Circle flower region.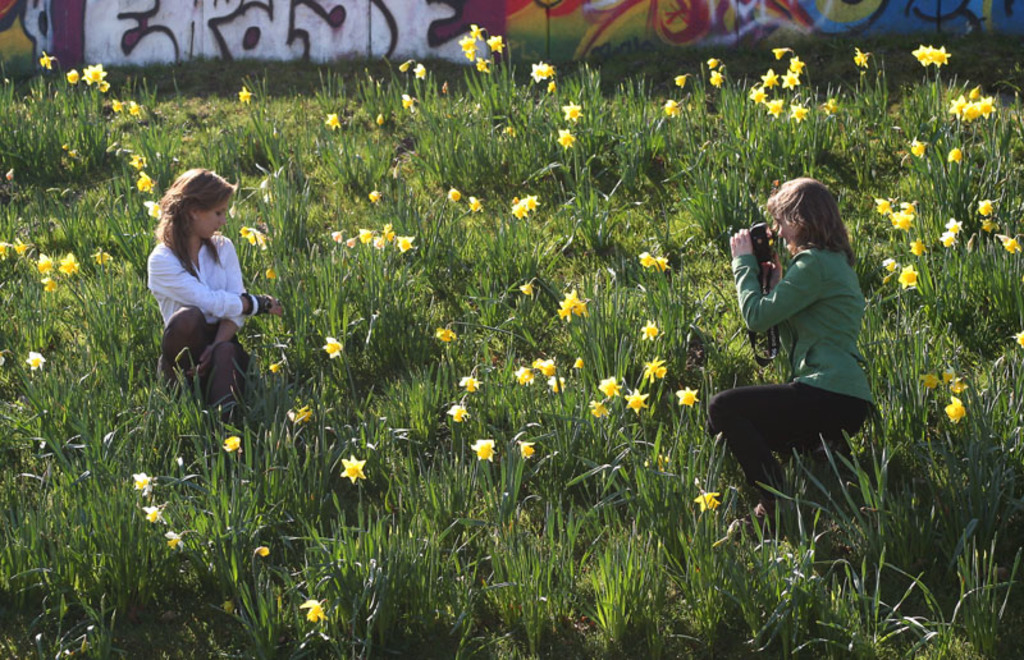
Region: {"left": 10, "top": 235, "right": 33, "bottom": 262}.
